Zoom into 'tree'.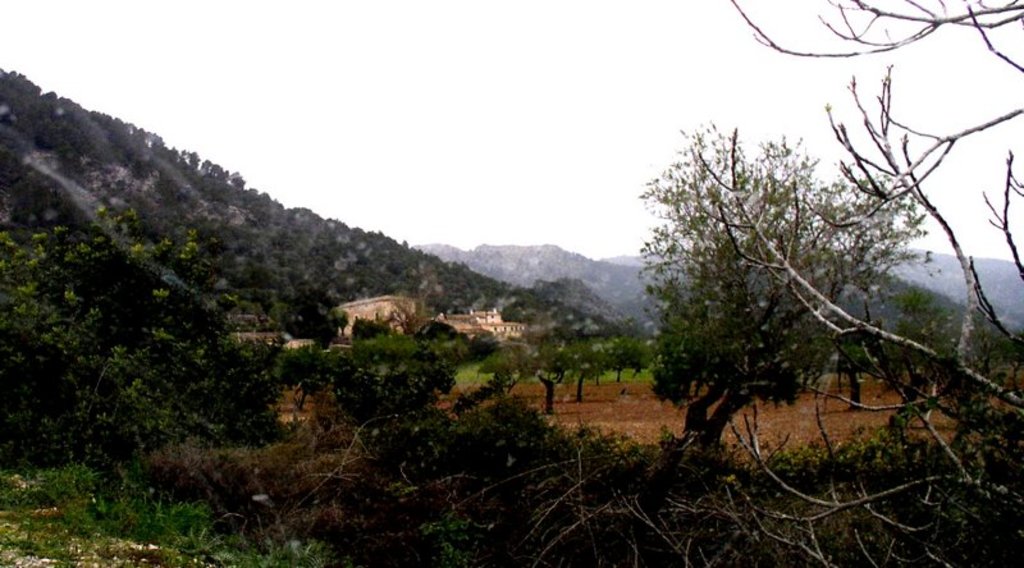
Zoom target: left=612, top=46, right=979, bottom=482.
